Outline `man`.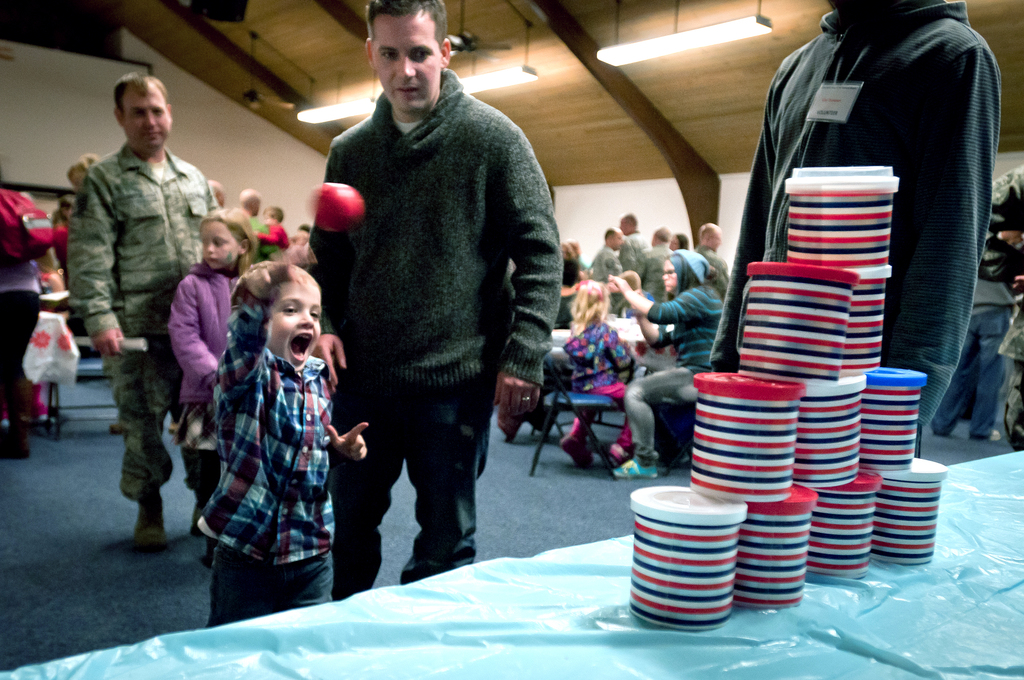
Outline: crop(284, 20, 571, 594).
